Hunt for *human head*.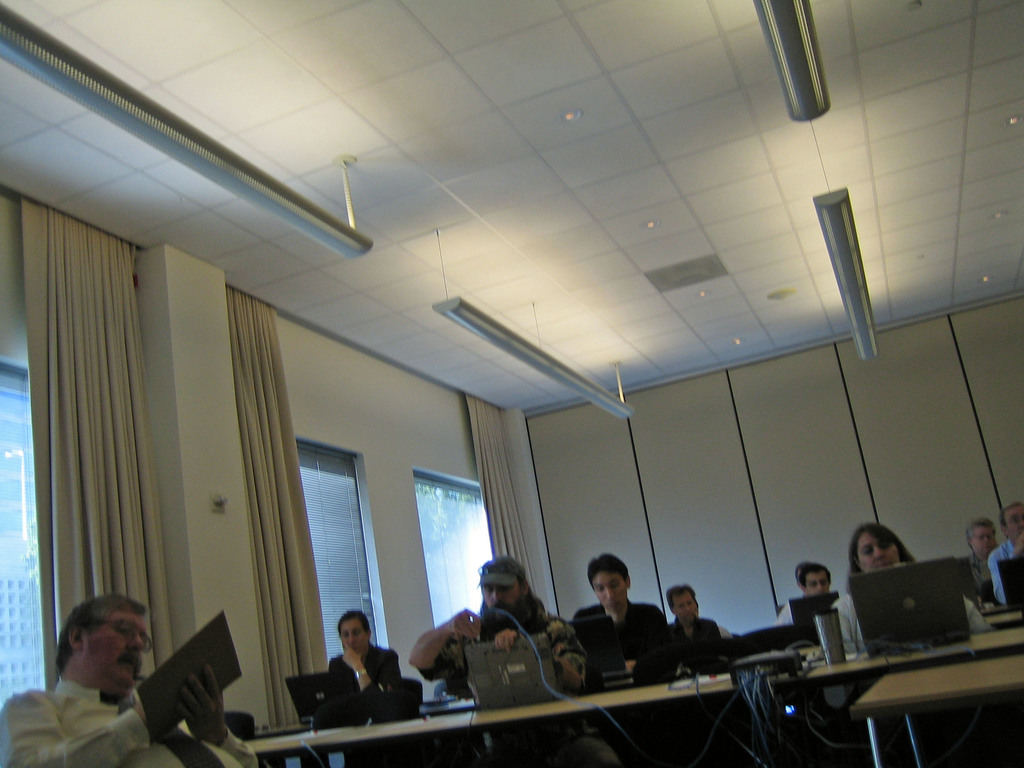
Hunted down at rect(1002, 500, 1023, 542).
